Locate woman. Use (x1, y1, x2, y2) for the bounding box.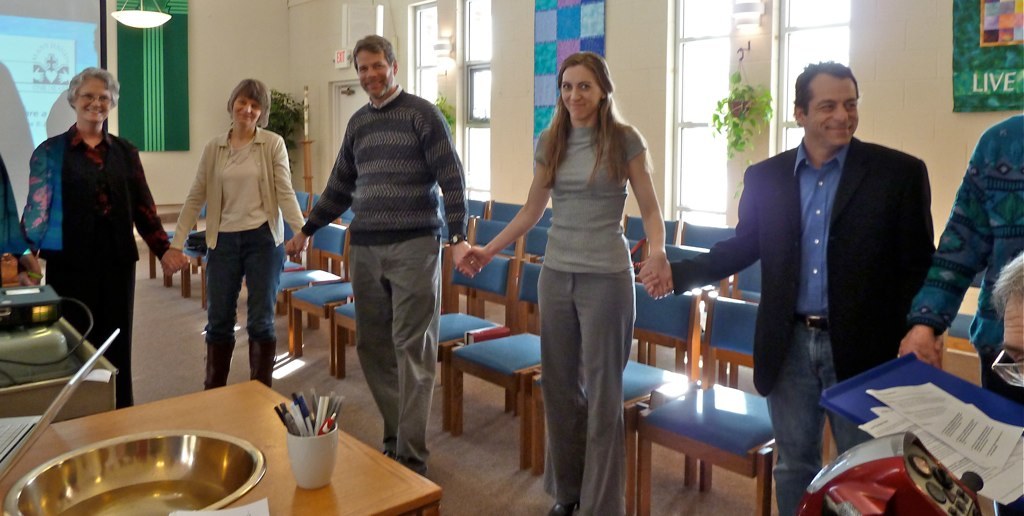
(506, 51, 663, 496).
